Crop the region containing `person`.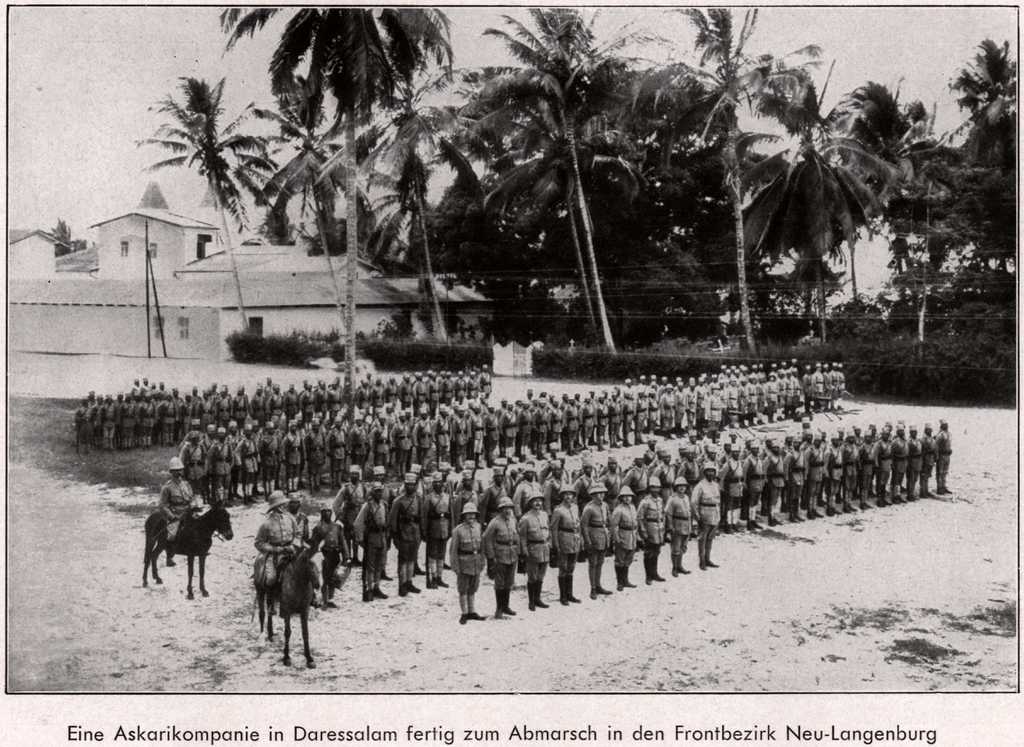
Crop region: Rect(546, 397, 564, 445).
